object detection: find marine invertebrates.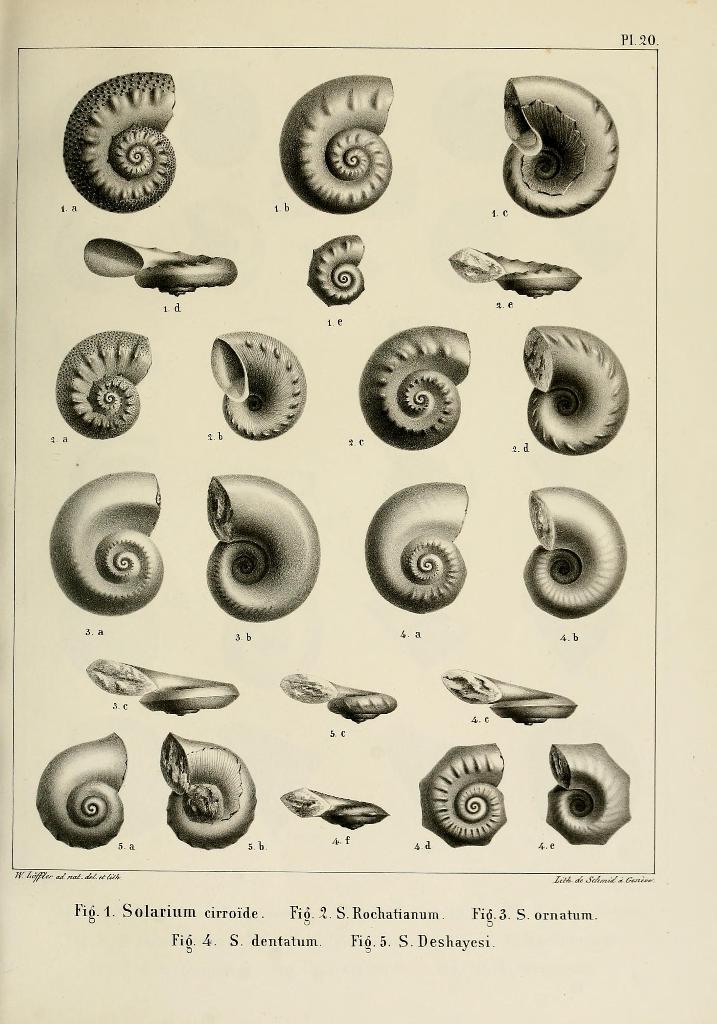
l=364, t=315, r=486, b=453.
